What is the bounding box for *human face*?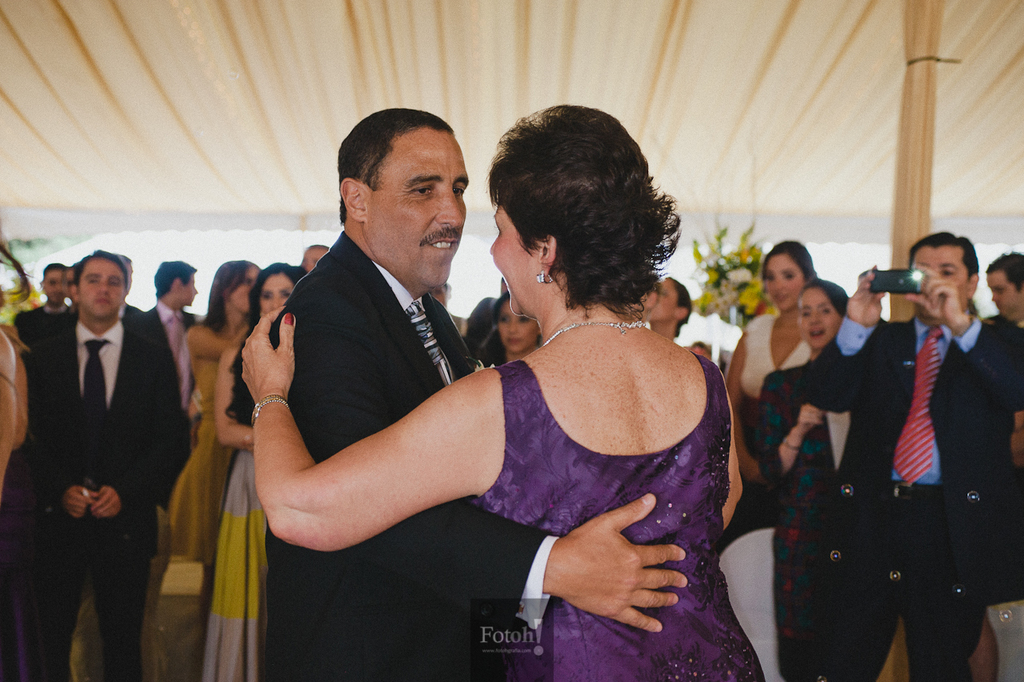
<bbox>498, 302, 538, 355</bbox>.
